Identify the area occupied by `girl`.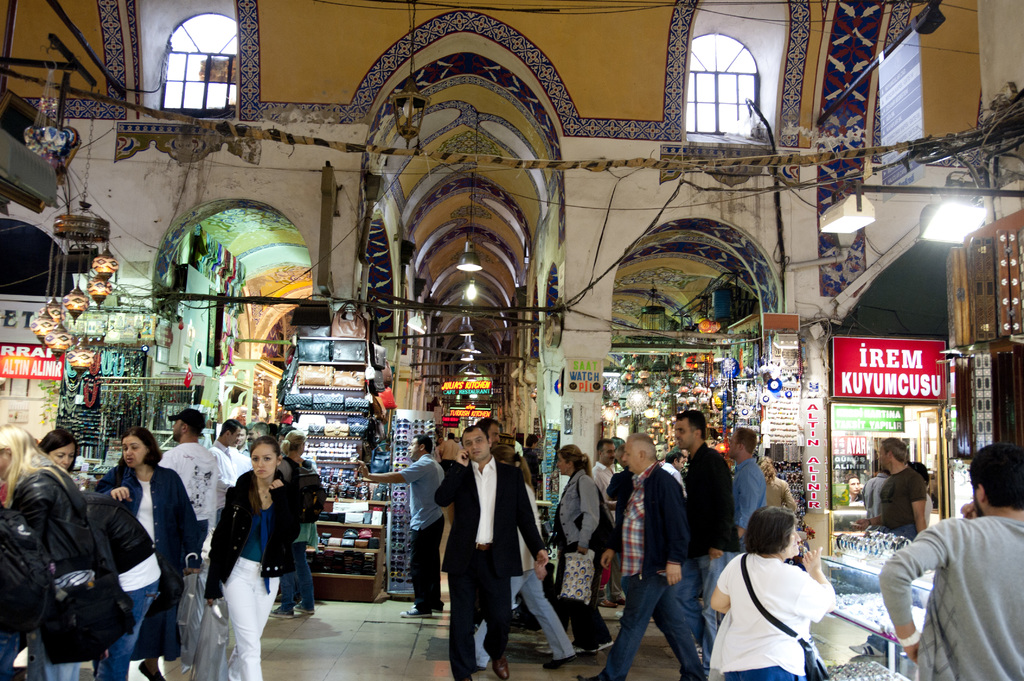
Area: {"left": 202, "top": 431, "right": 305, "bottom": 680}.
